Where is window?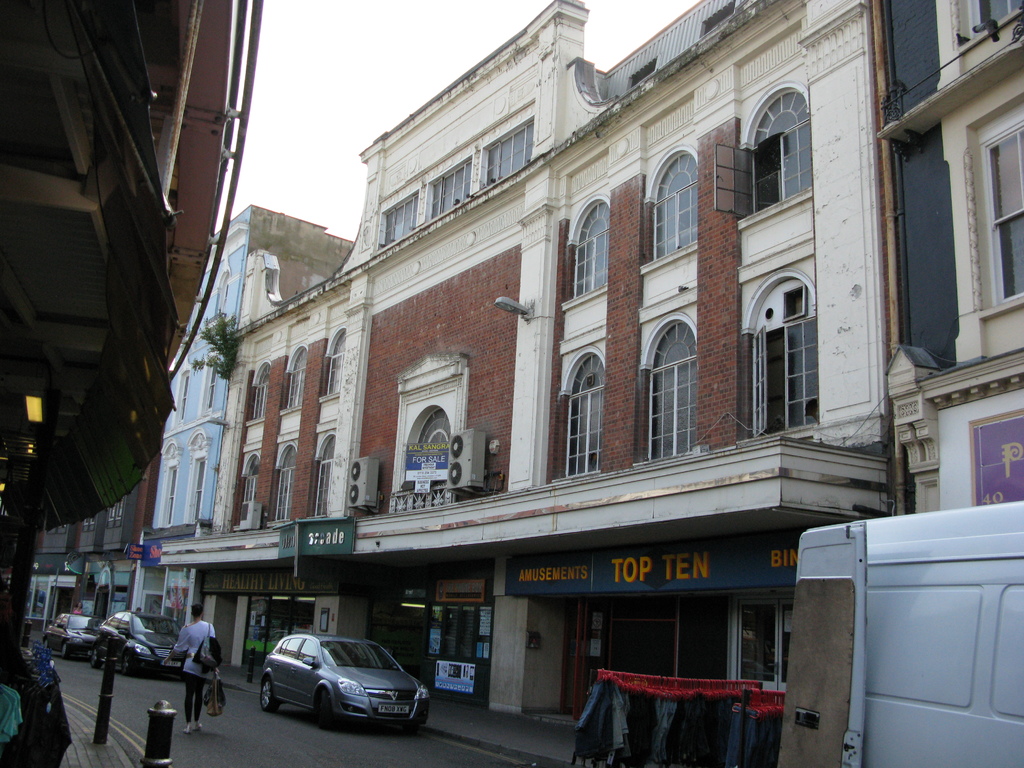
157/442/184/527.
